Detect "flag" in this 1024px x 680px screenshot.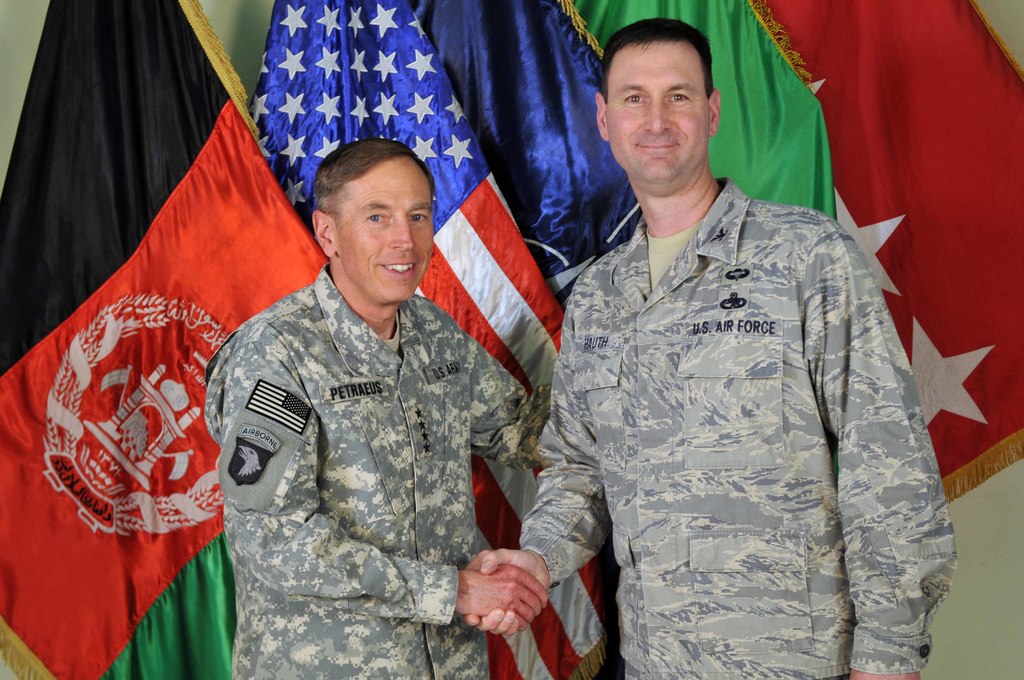
Detection: {"left": 237, "top": 0, "right": 642, "bottom": 679}.
